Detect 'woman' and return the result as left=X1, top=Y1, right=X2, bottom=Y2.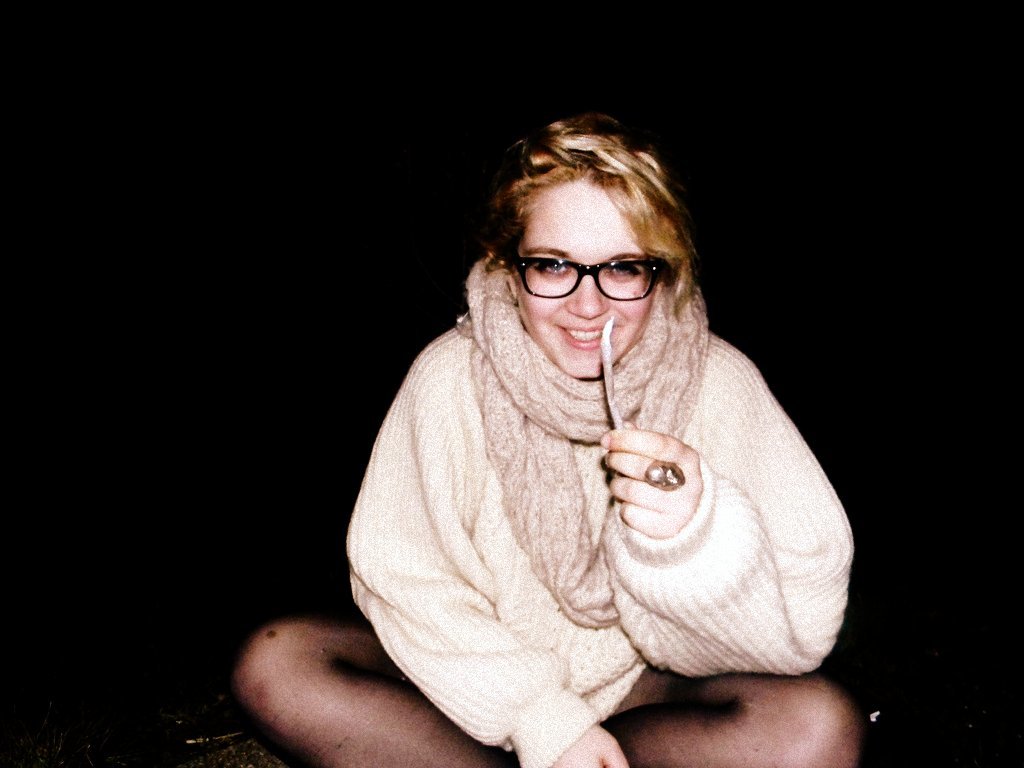
left=257, top=63, right=825, bottom=745.
